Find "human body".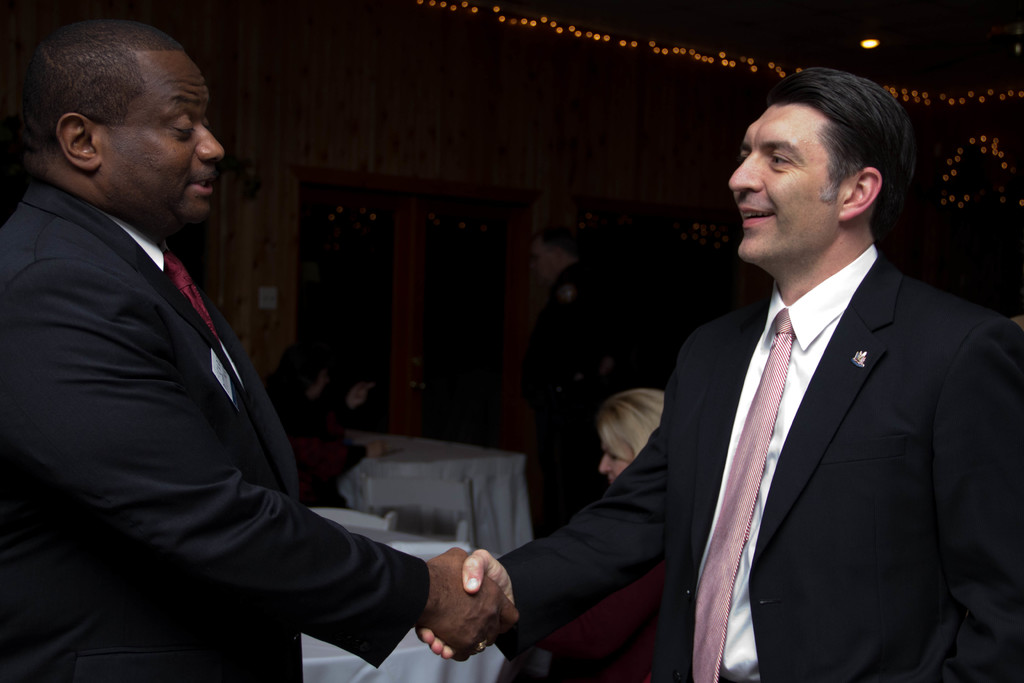
[634,83,1014,682].
